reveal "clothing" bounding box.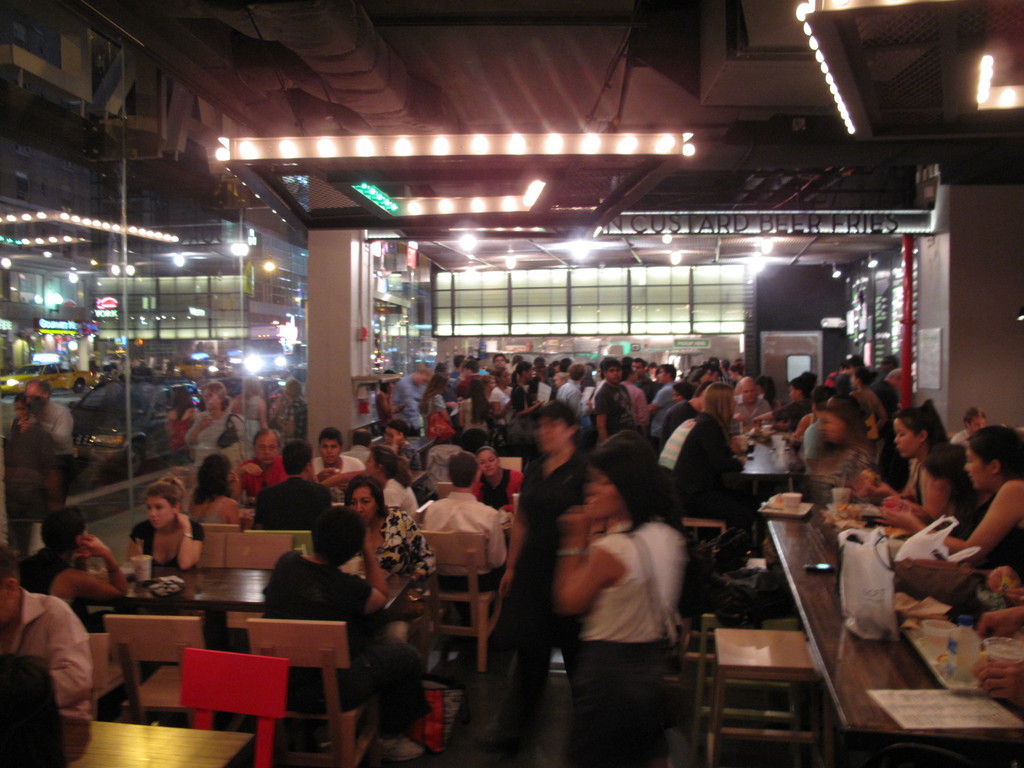
Revealed: {"left": 589, "top": 515, "right": 683, "bottom": 758}.
